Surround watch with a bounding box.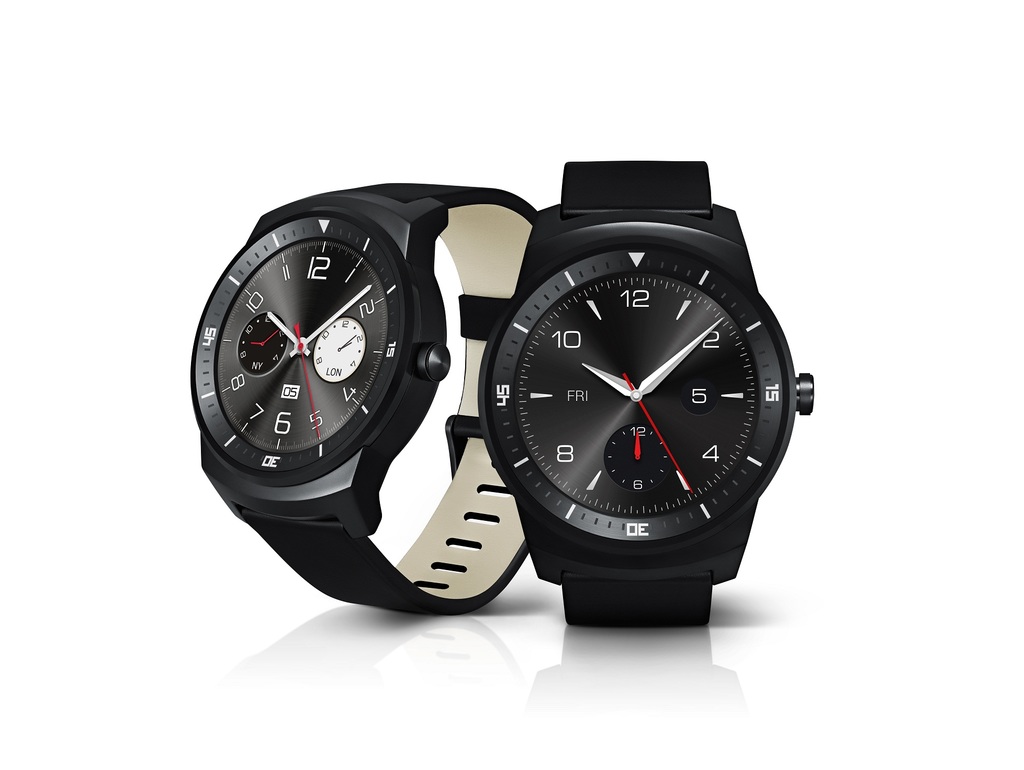
detection(191, 179, 538, 615).
